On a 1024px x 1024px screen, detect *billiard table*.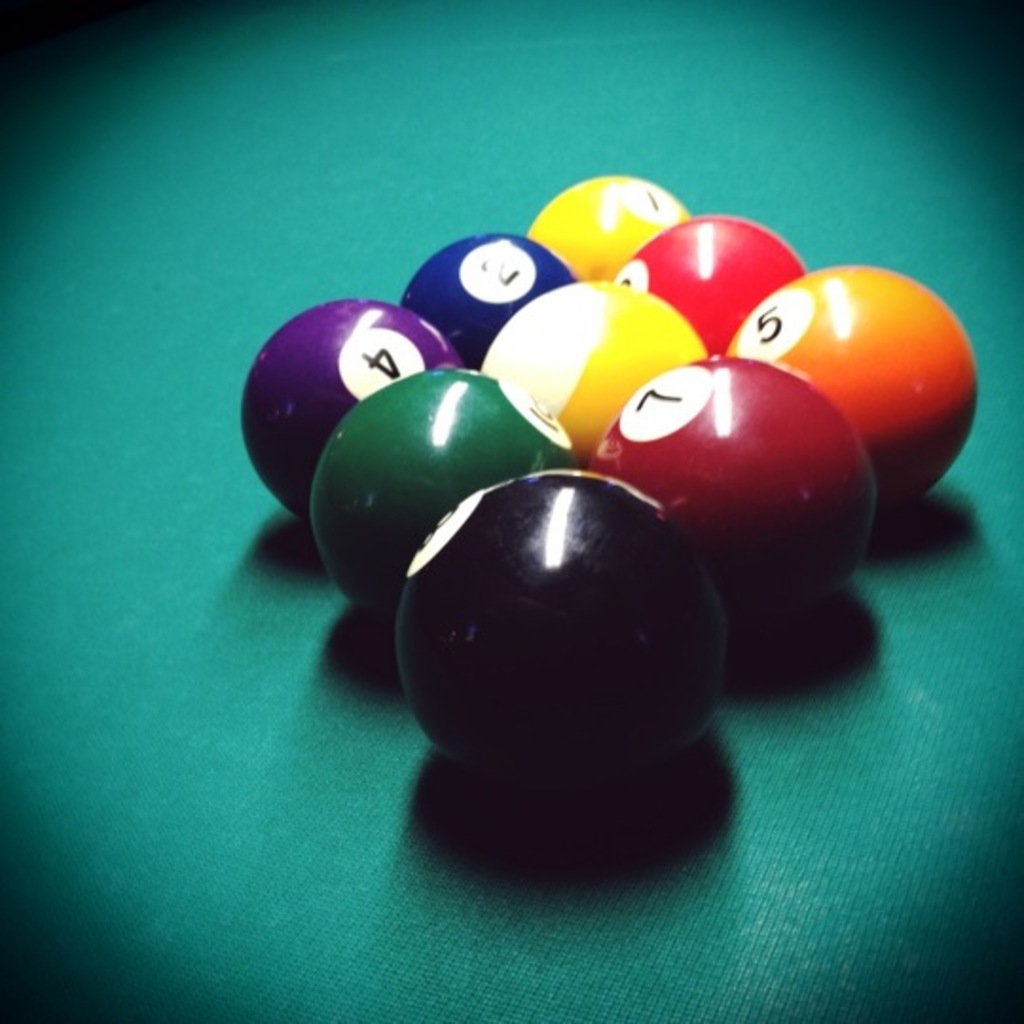
bbox(0, 0, 1022, 1022).
